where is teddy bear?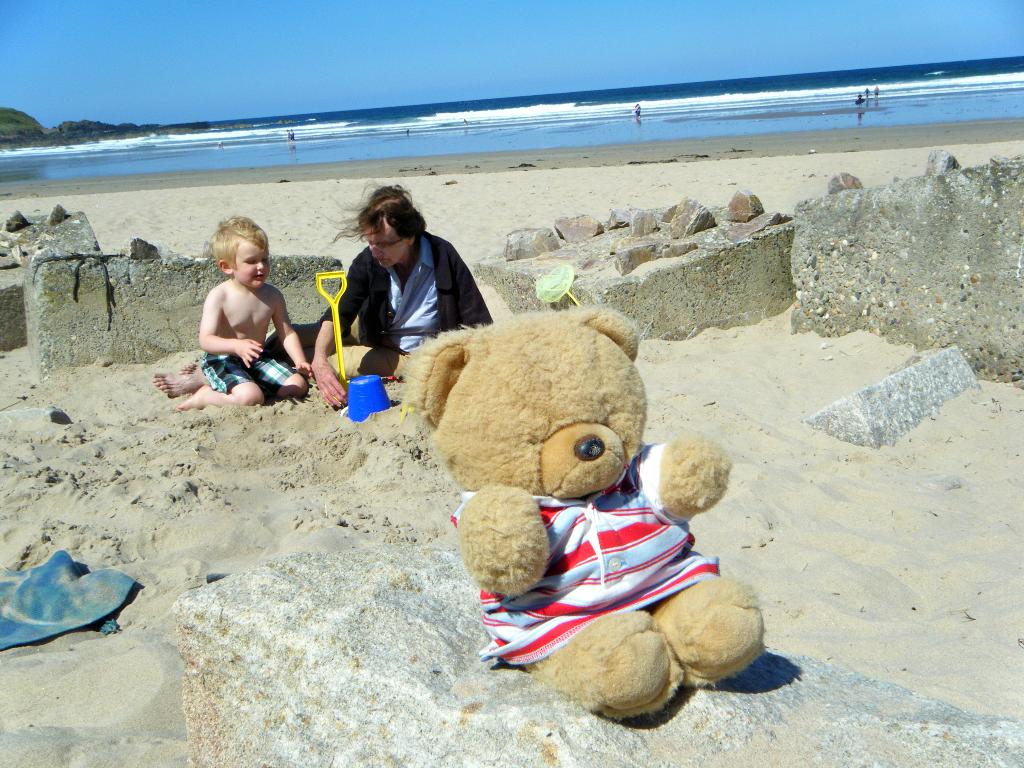
box=[403, 306, 767, 717].
